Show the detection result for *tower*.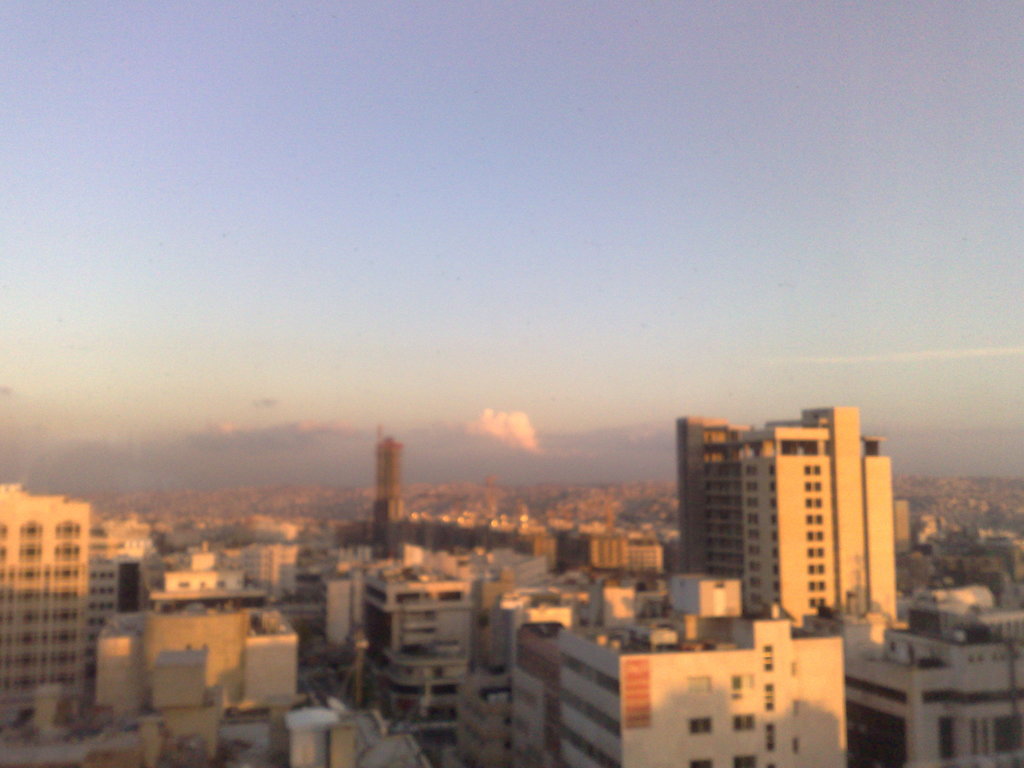
detection(554, 573, 850, 766).
